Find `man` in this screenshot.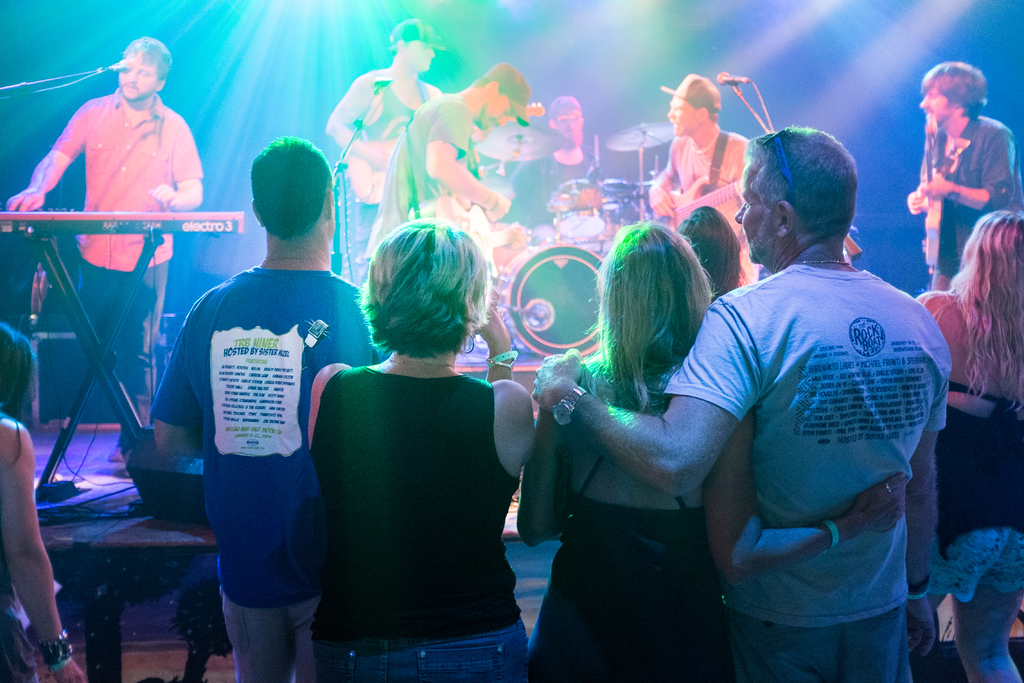
The bounding box for `man` is BBox(504, 95, 605, 243).
